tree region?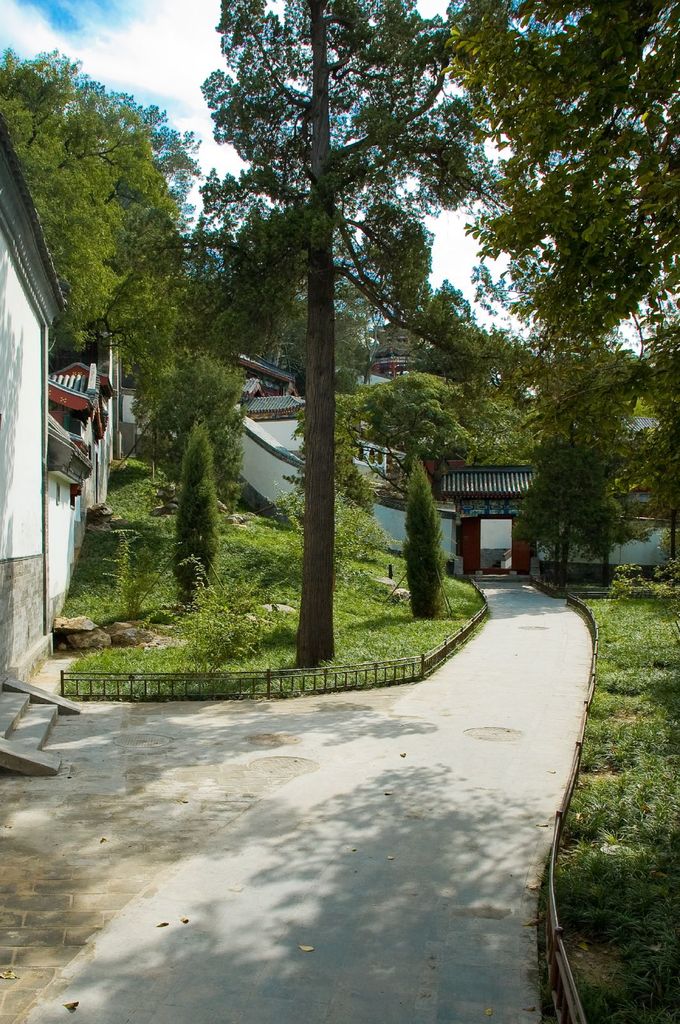
{"x1": 290, "y1": 407, "x2": 386, "y2": 556}
